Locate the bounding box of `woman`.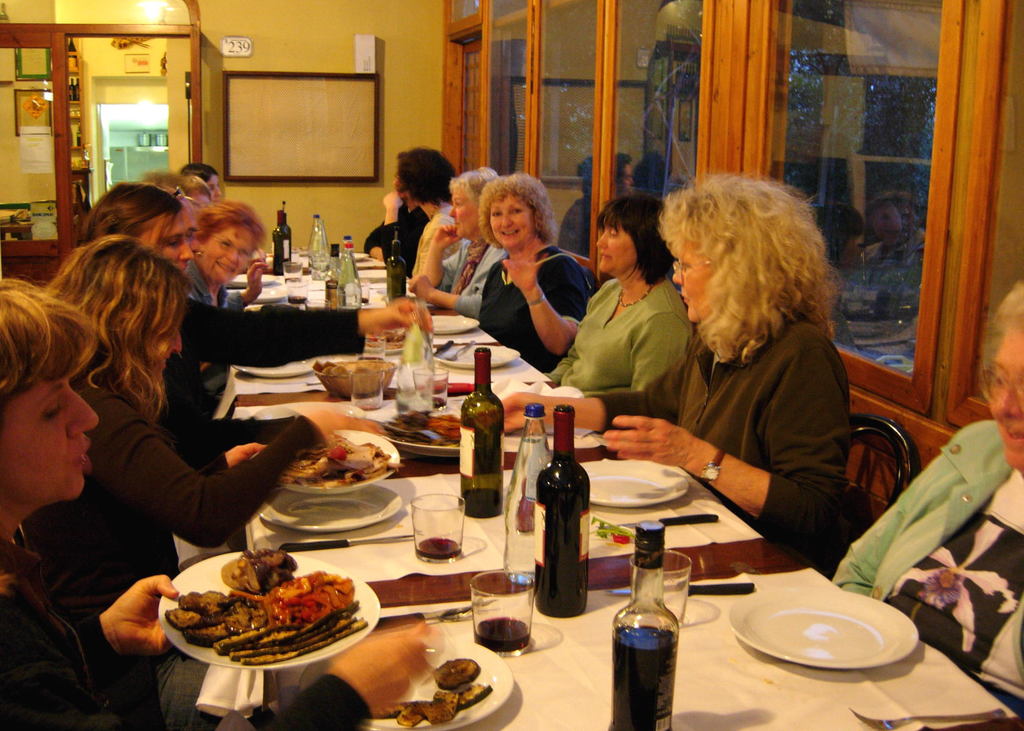
Bounding box: 403, 170, 504, 319.
